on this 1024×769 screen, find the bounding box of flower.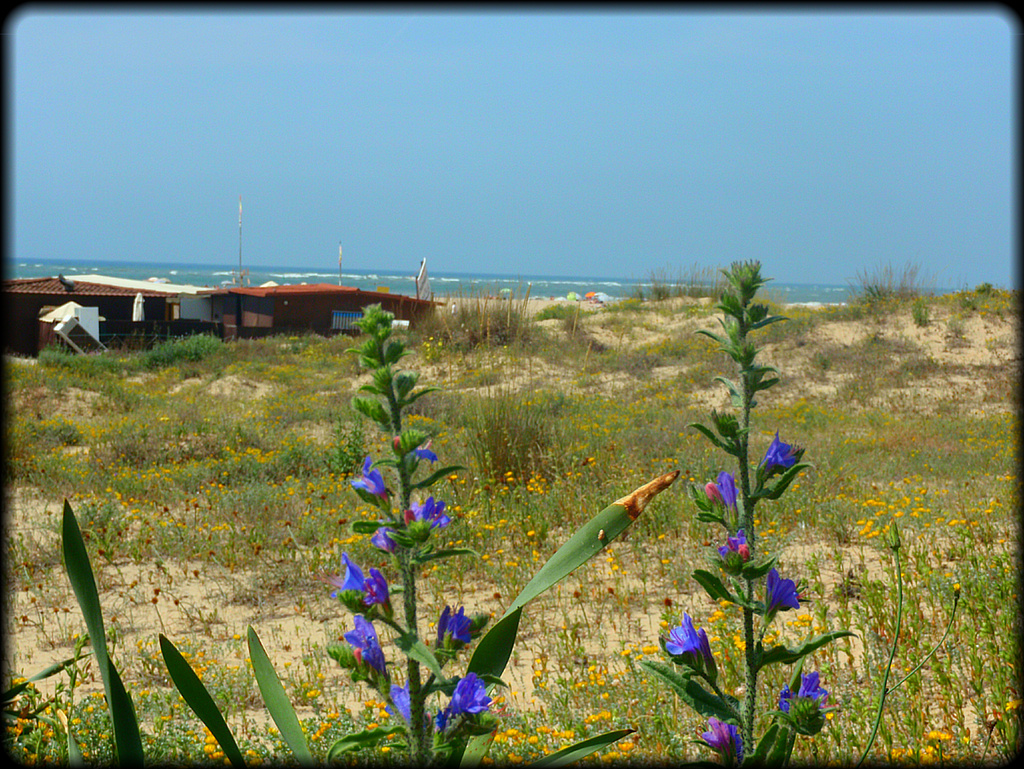
Bounding box: {"left": 436, "top": 619, "right": 497, "bottom": 652}.
